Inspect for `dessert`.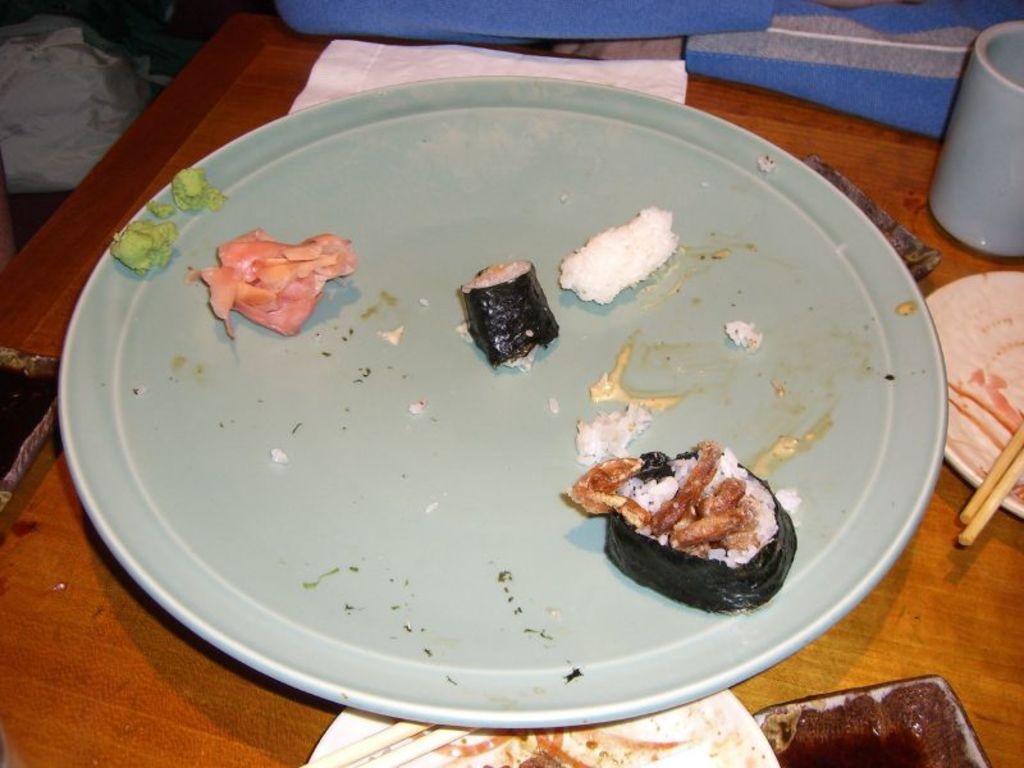
Inspection: 561,211,686,306.
